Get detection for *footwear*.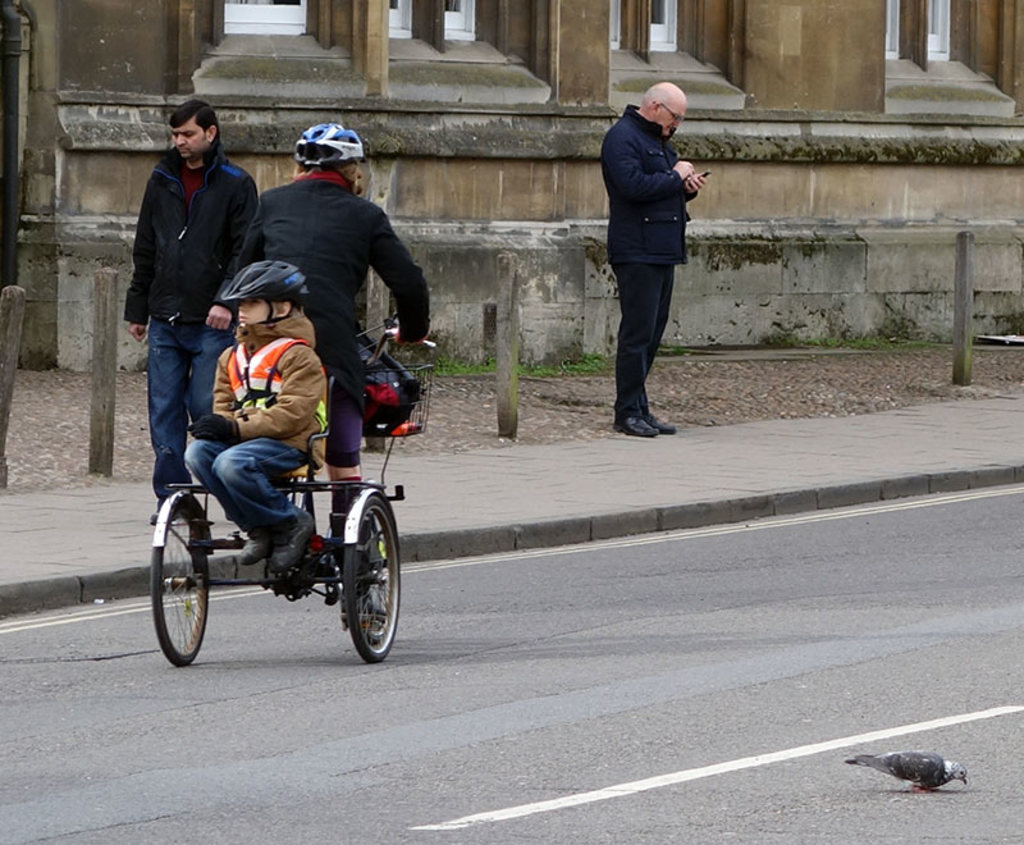
Detection: 644 411 673 434.
